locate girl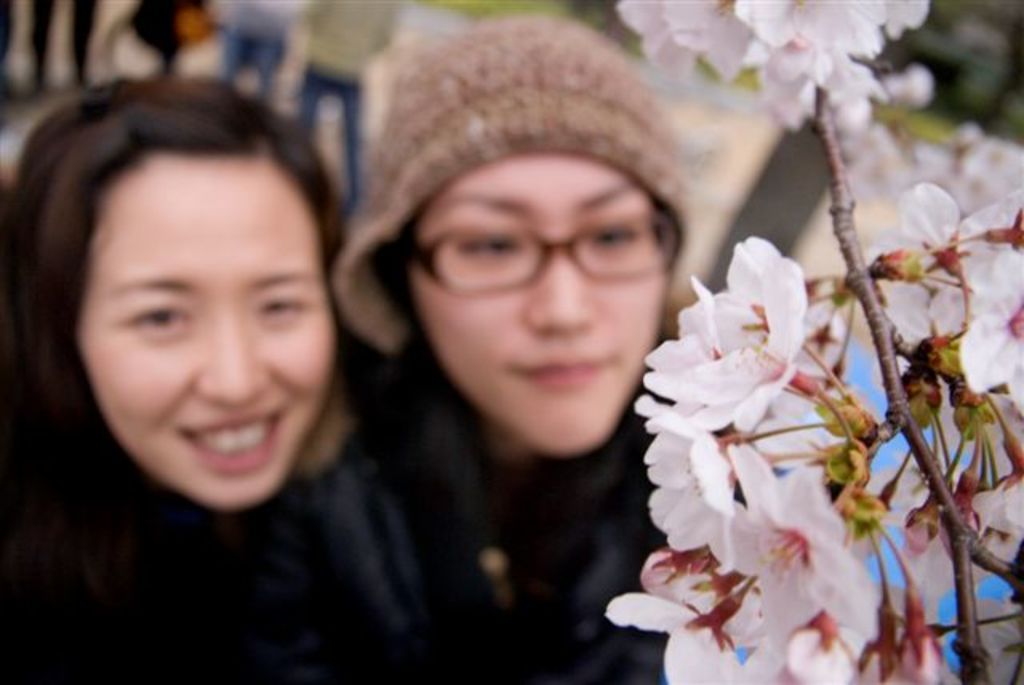
0,75,438,683
